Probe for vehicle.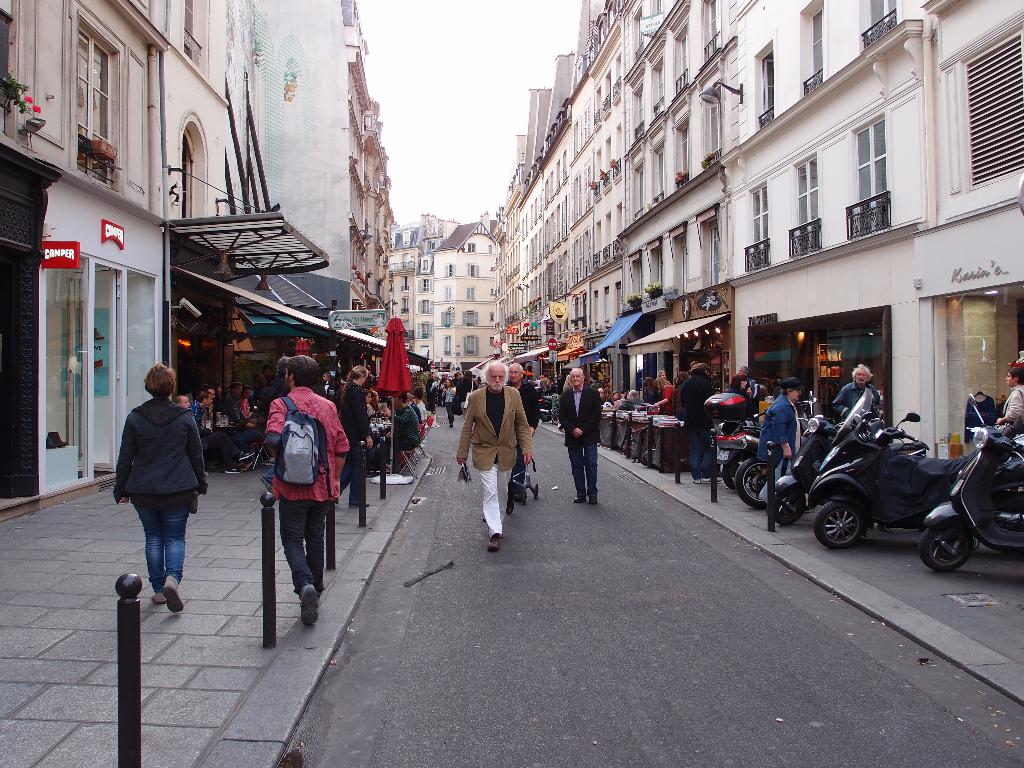
Probe result: (735, 435, 772, 505).
